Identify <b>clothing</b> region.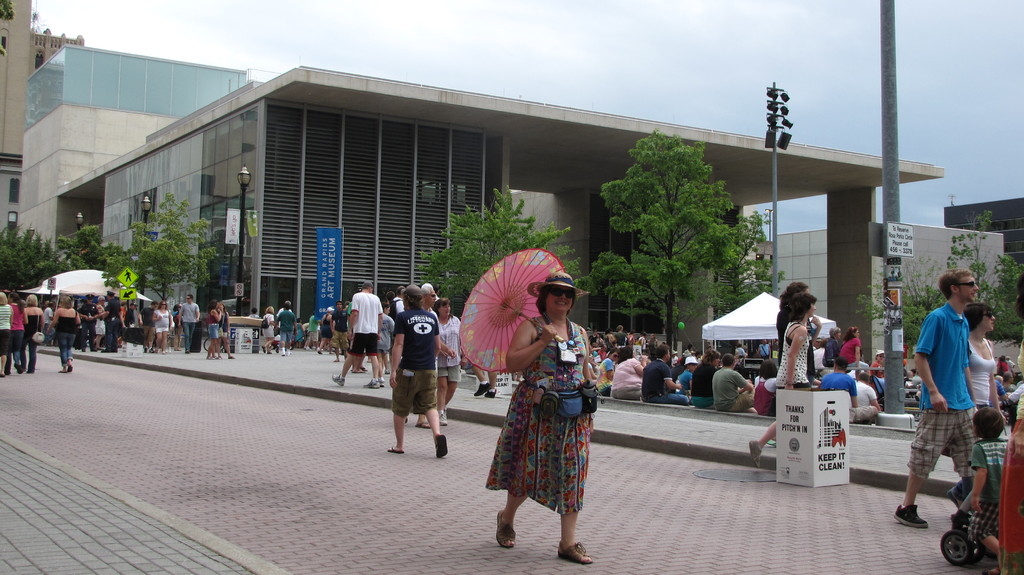
Region: 270,307,288,339.
